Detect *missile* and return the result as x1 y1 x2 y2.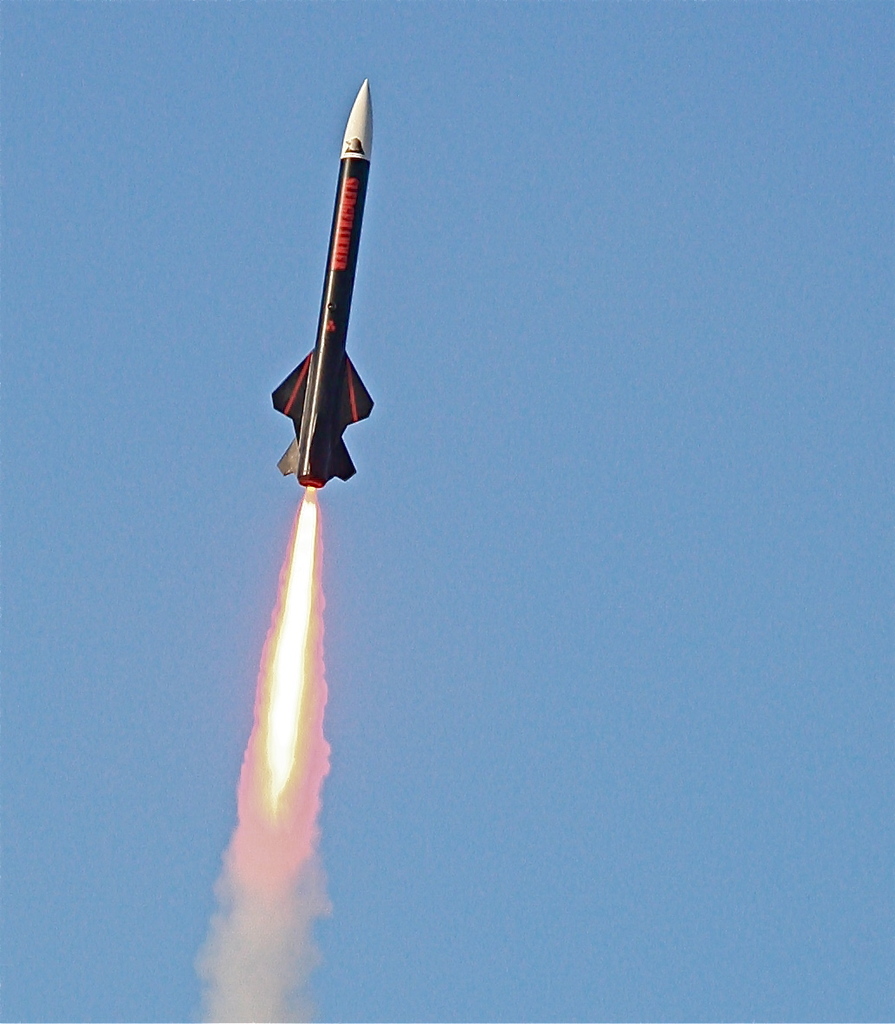
268 75 378 493.
